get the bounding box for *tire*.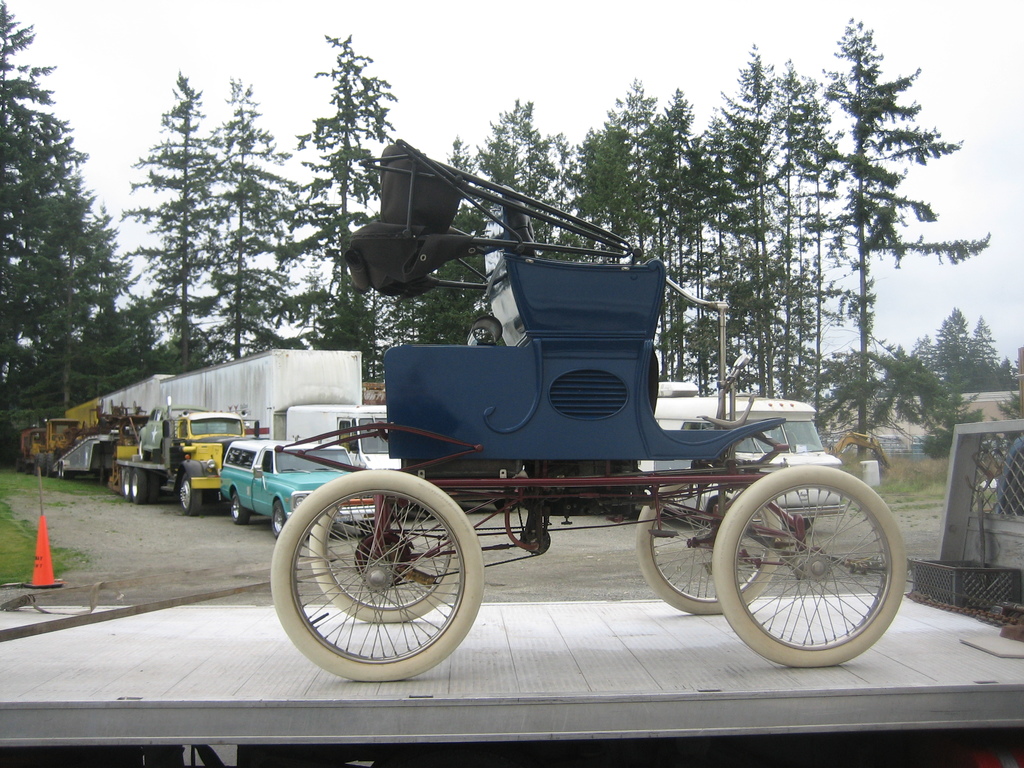
[x1=31, y1=450, x2=52, y2=476].
